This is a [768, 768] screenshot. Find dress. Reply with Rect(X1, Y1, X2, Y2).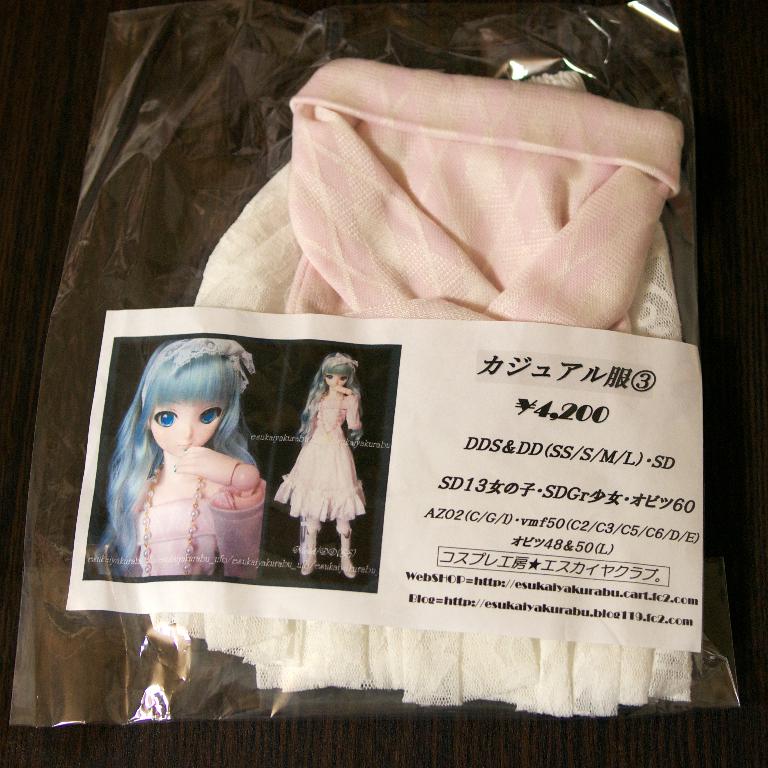
Rect(269, 393, 372, 519).
